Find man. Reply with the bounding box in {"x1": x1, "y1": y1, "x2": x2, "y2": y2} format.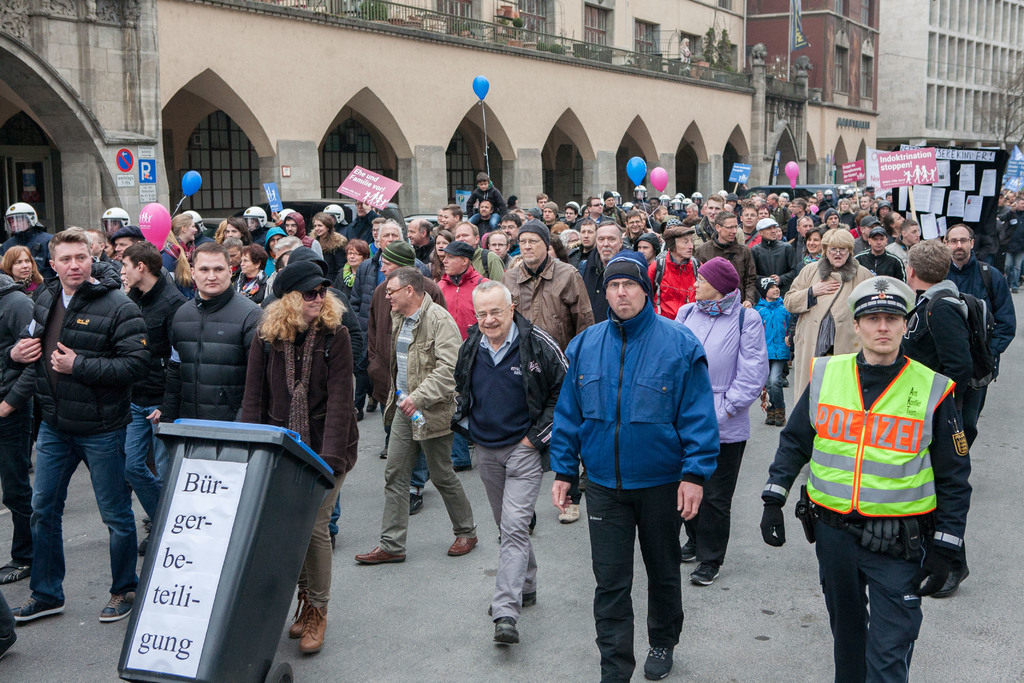
{"x1": 787, "y1": 215, "x2": 819, "y2": 269}.
